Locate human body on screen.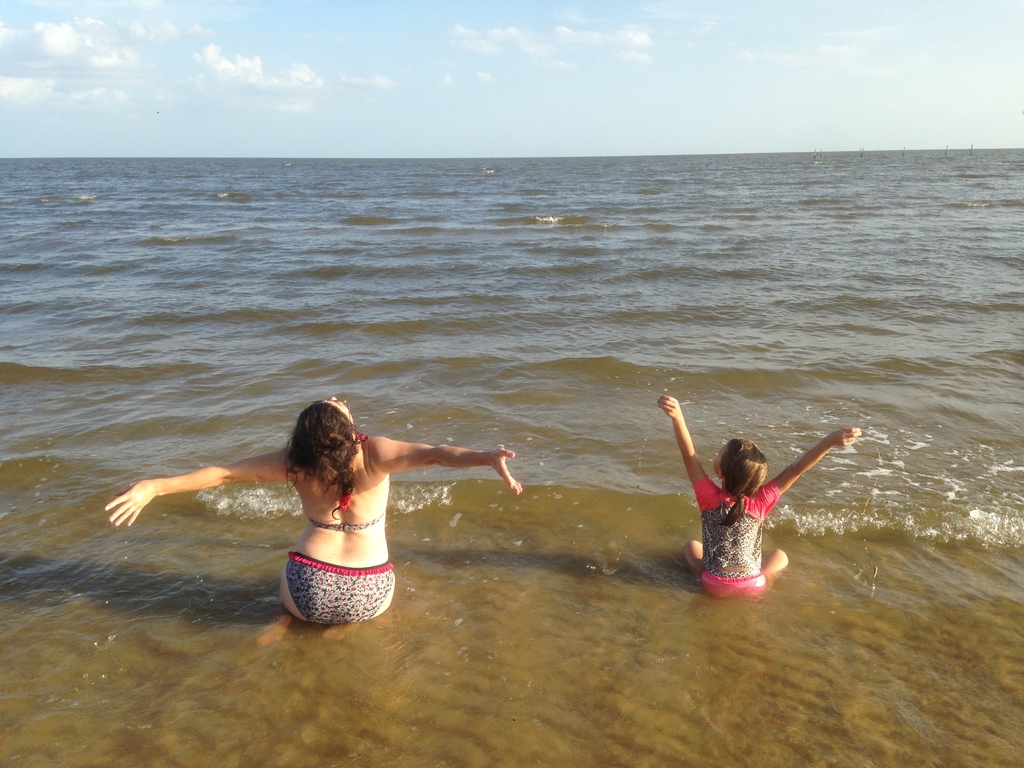
On screen at l=111, t=394, r=526, b=640.
